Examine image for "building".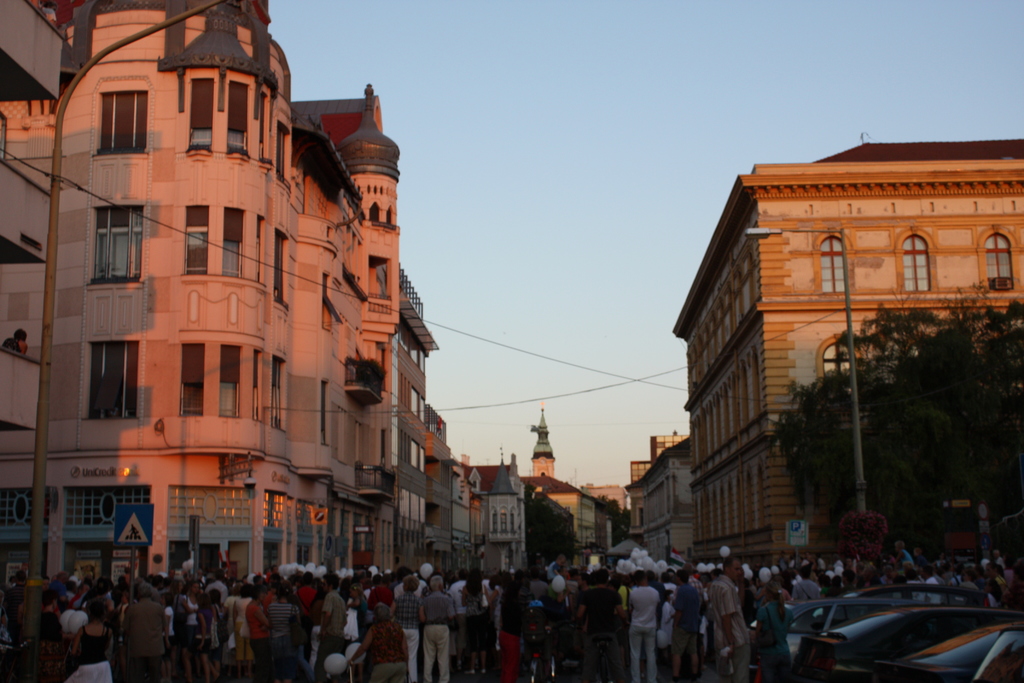
Examination result: pyautogui.locateOnScreen(0, 0, 398, 587).
